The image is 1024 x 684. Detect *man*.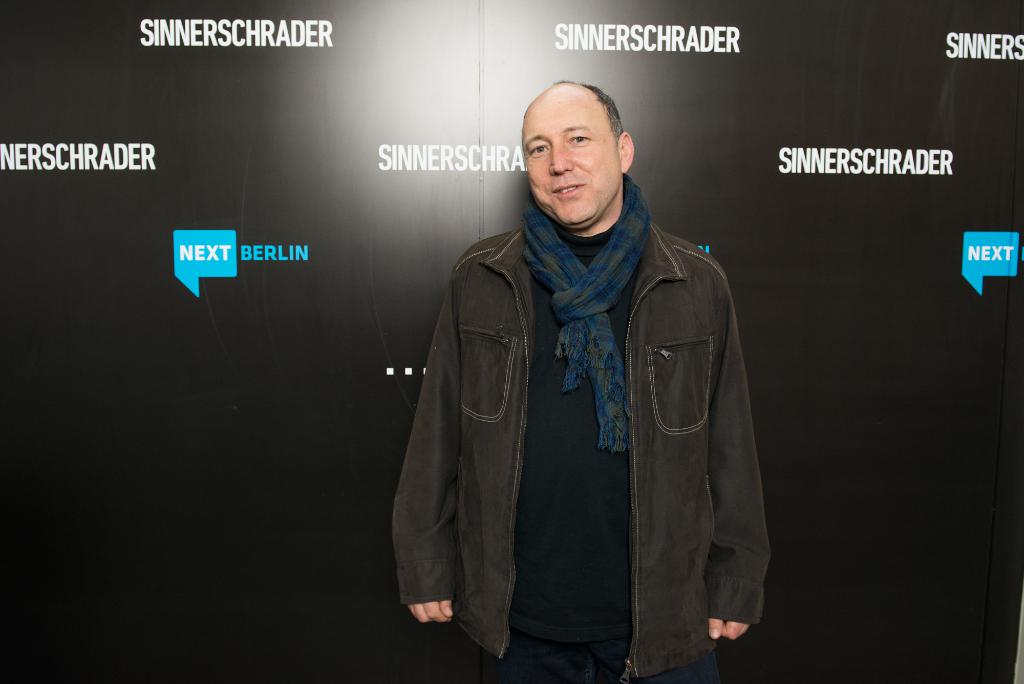
Detection: region(386, 61, 781, 670).
